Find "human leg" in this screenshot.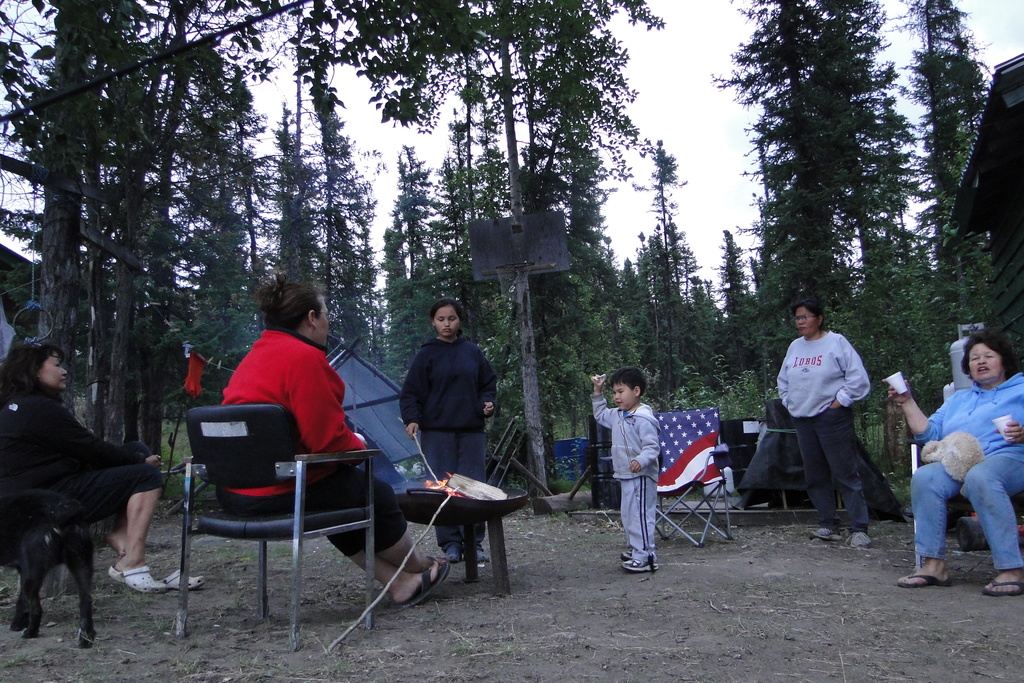
The bounding box for "human leg" is bbox=[963, 447, 1023, 592].
